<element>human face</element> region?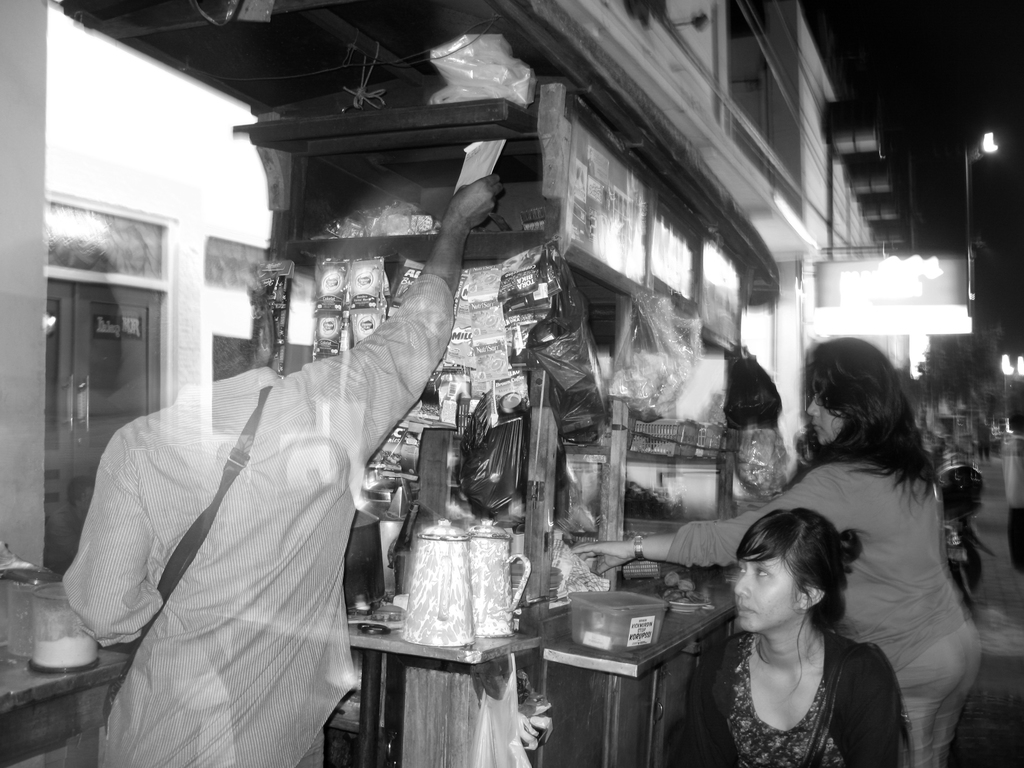
region(806, 397, 844, 446)
